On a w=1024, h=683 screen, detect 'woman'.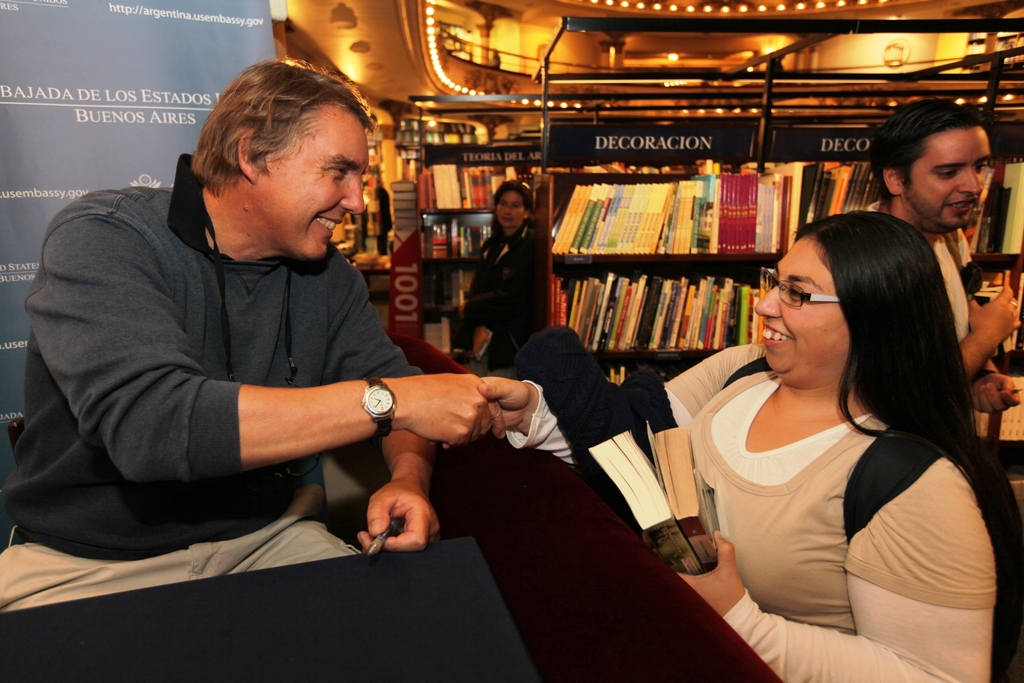
<bbox>454, 181, 543, 379</bbox>.
